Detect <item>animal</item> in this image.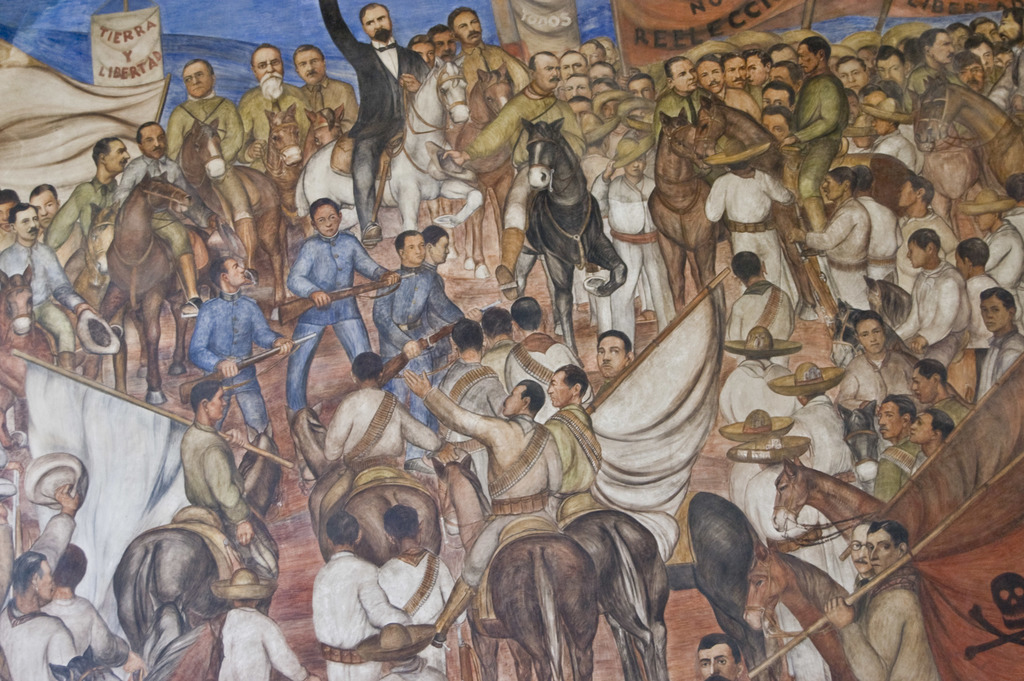
Detection: (left=111, top=425, right=285, bottom=656).
